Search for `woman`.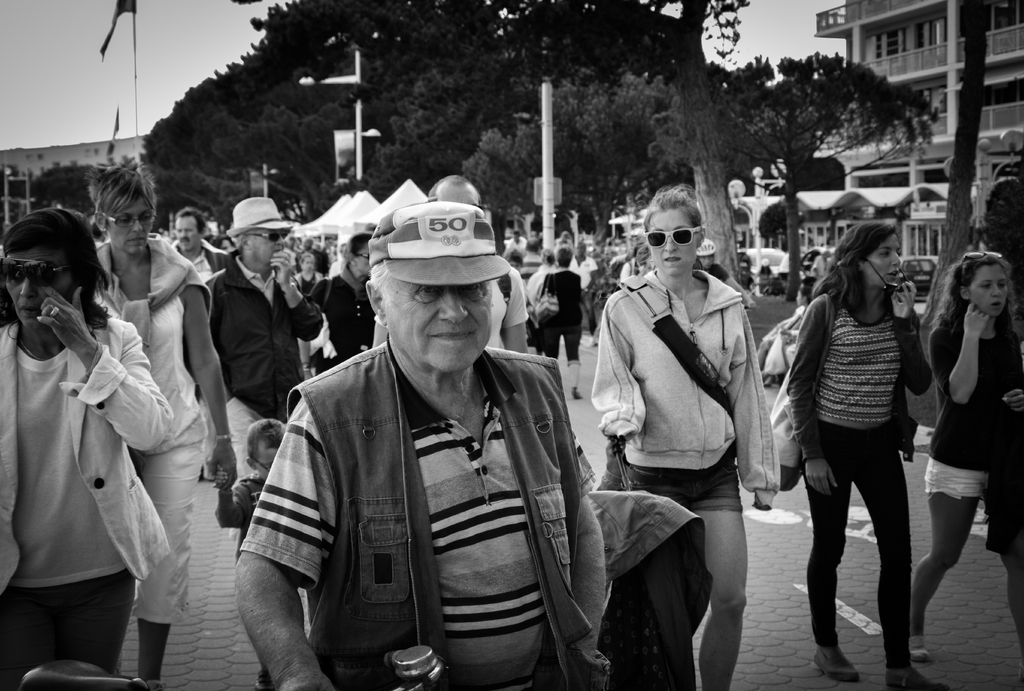
Found at 95 160 238 690.
